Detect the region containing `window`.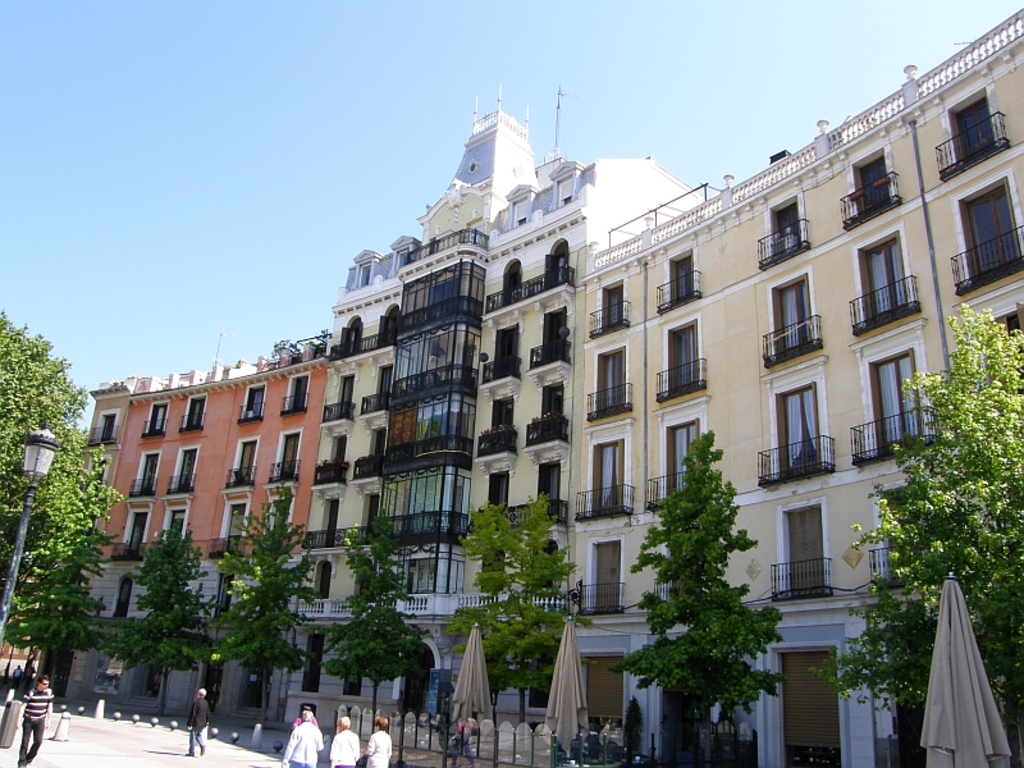
detection(97, 408, 118, 444).
